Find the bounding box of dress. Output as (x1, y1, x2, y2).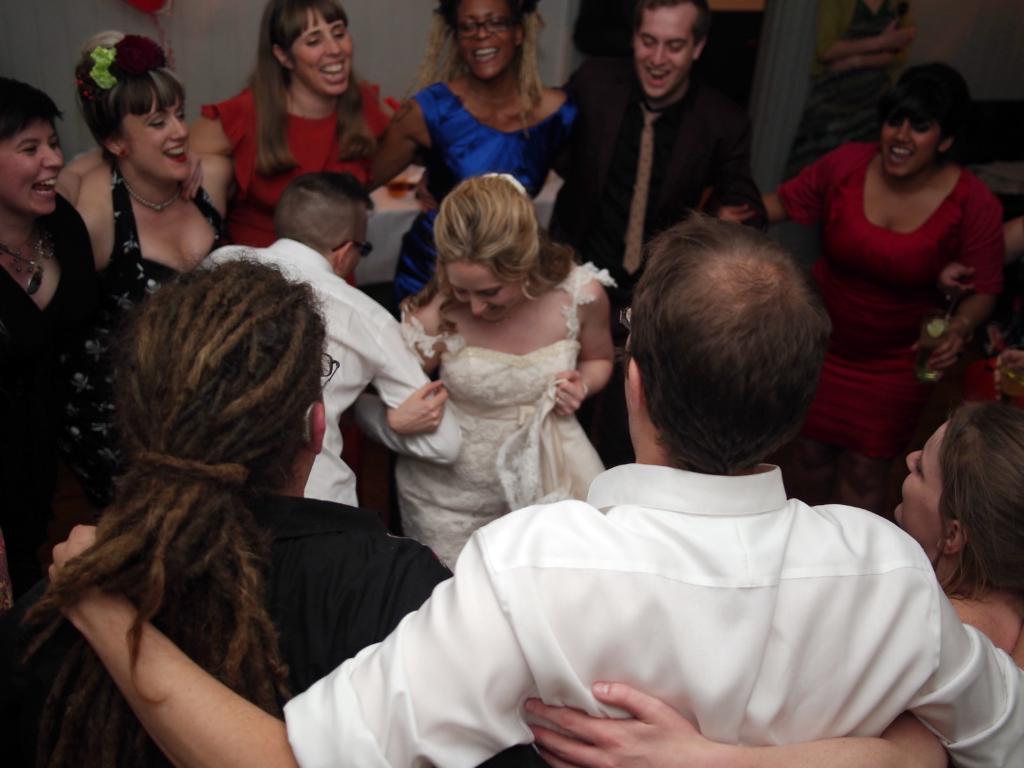
(202, 76, 399, 244).
